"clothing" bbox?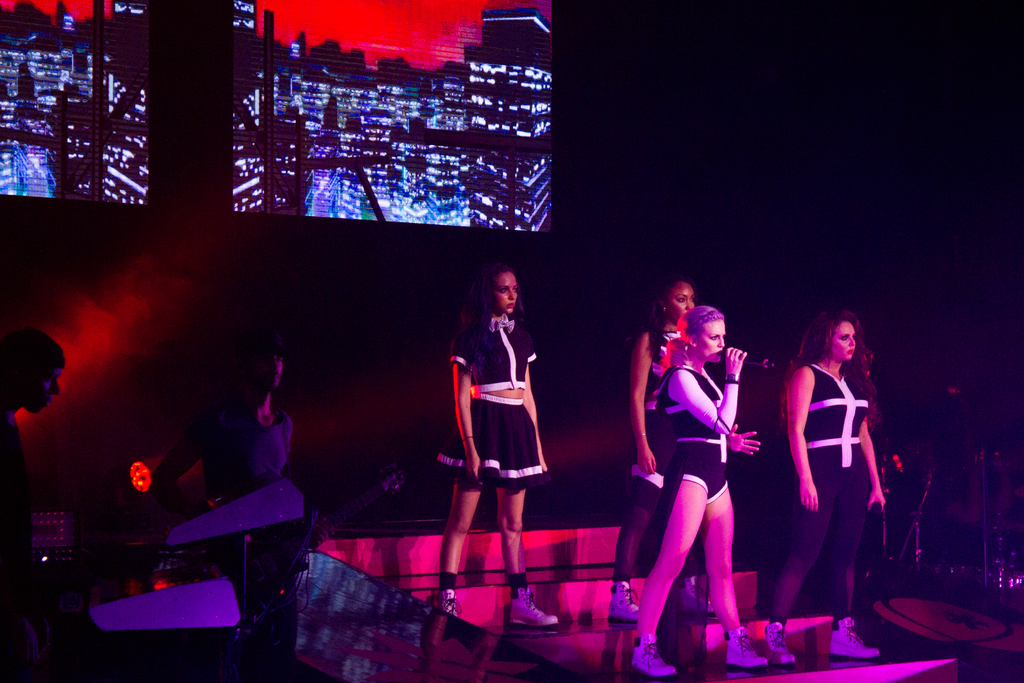
{"left": 209, "top": 415, "right": 298, "bottom": 491}
